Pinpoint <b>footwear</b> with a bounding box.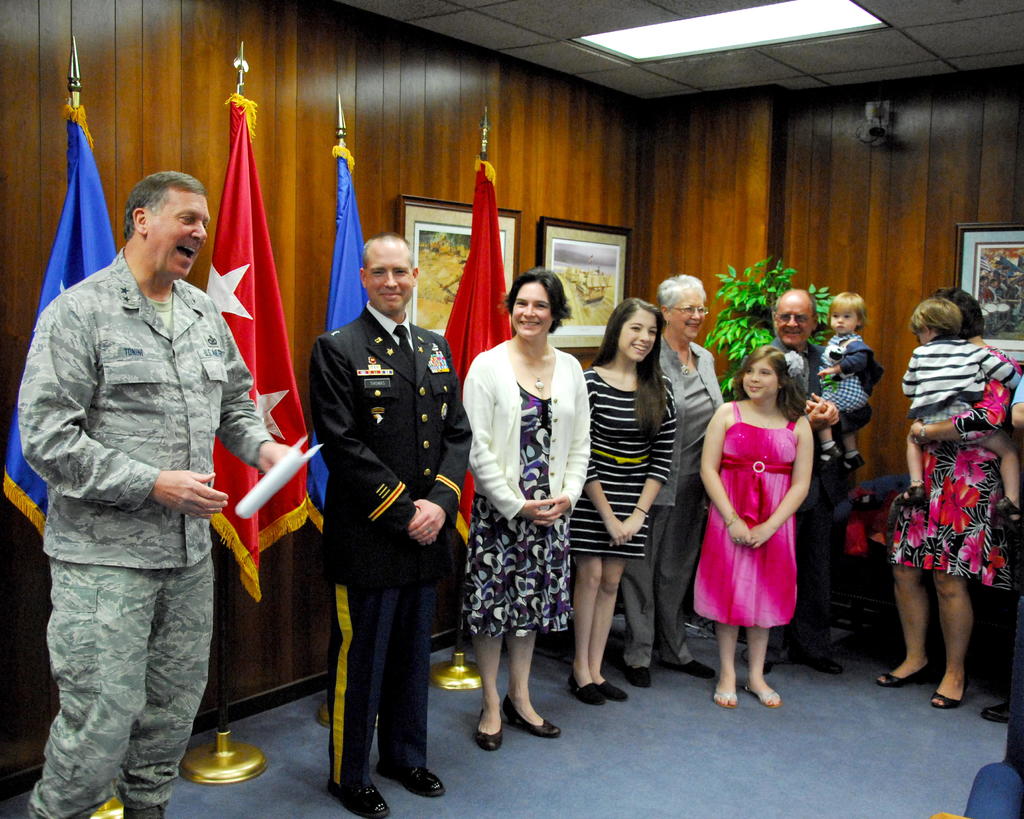
select_region(476, 713, 502, 751).
